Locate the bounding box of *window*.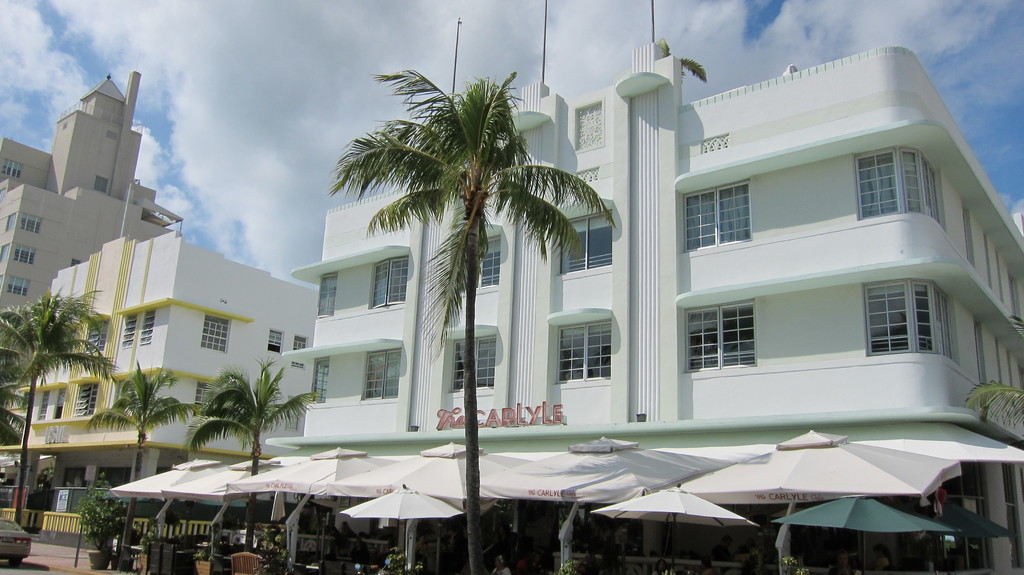
Bounding box: x1=552, y1=201, x2=623, y2=279.
